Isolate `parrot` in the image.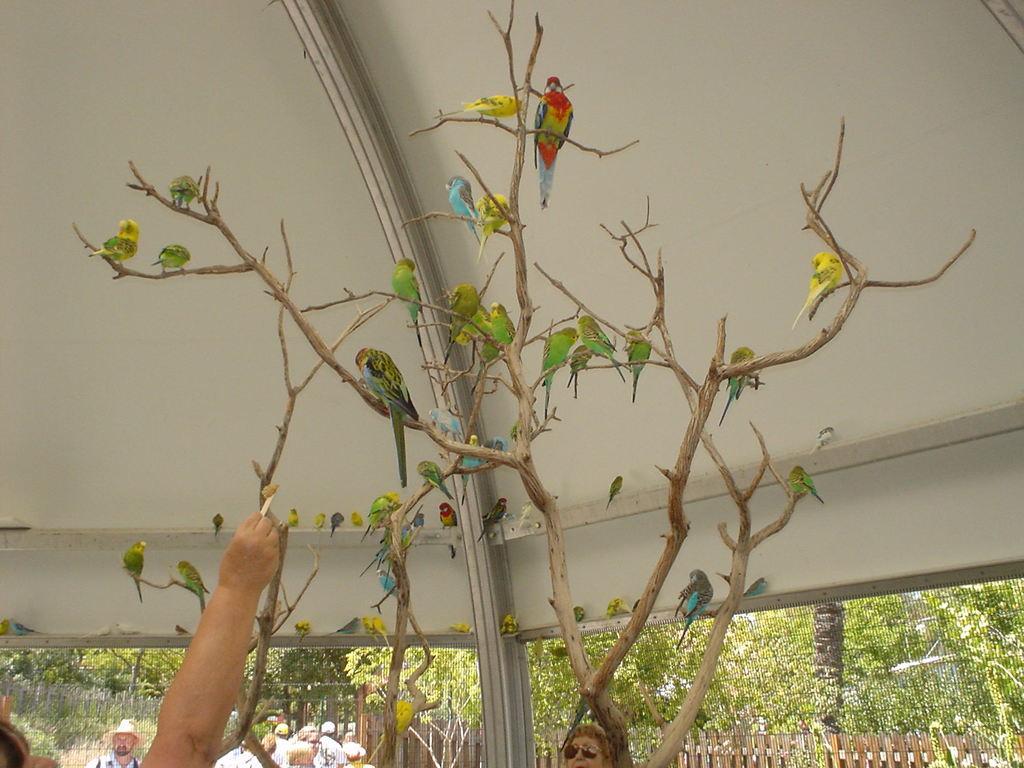
Isolated region: pyautogui.locateOnScreen(211, 508, 225, 531).
